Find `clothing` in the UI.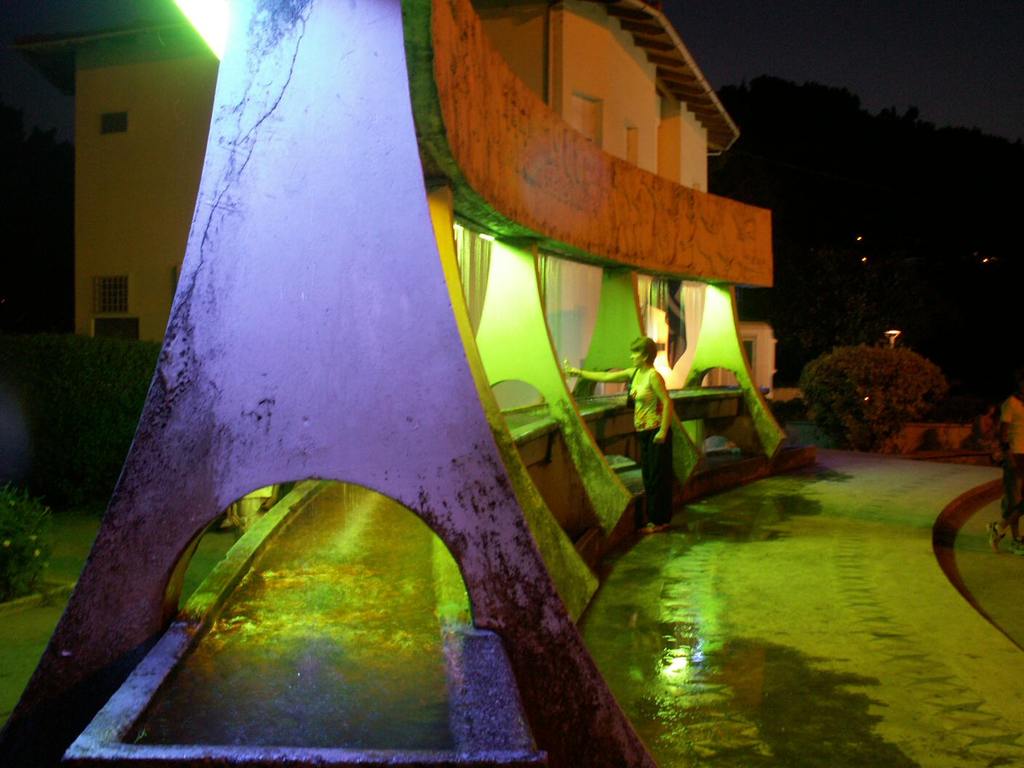
UI element at pyautogui.locateOnScreen(625, 371, 673, 523).
